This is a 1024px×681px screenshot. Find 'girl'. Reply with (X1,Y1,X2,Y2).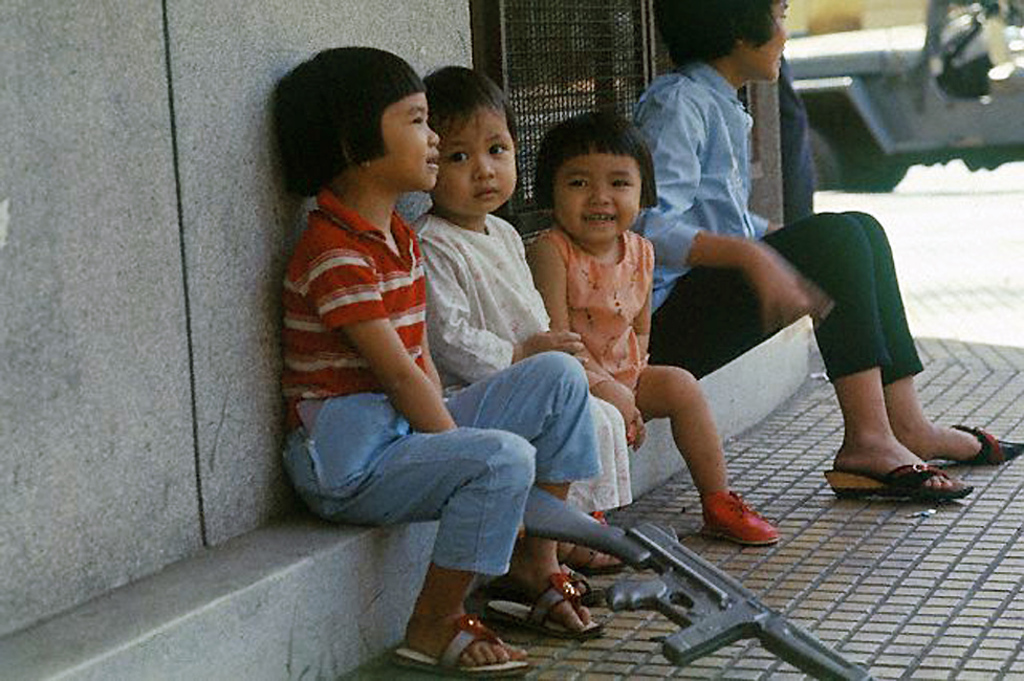
(273,43,602,680).
